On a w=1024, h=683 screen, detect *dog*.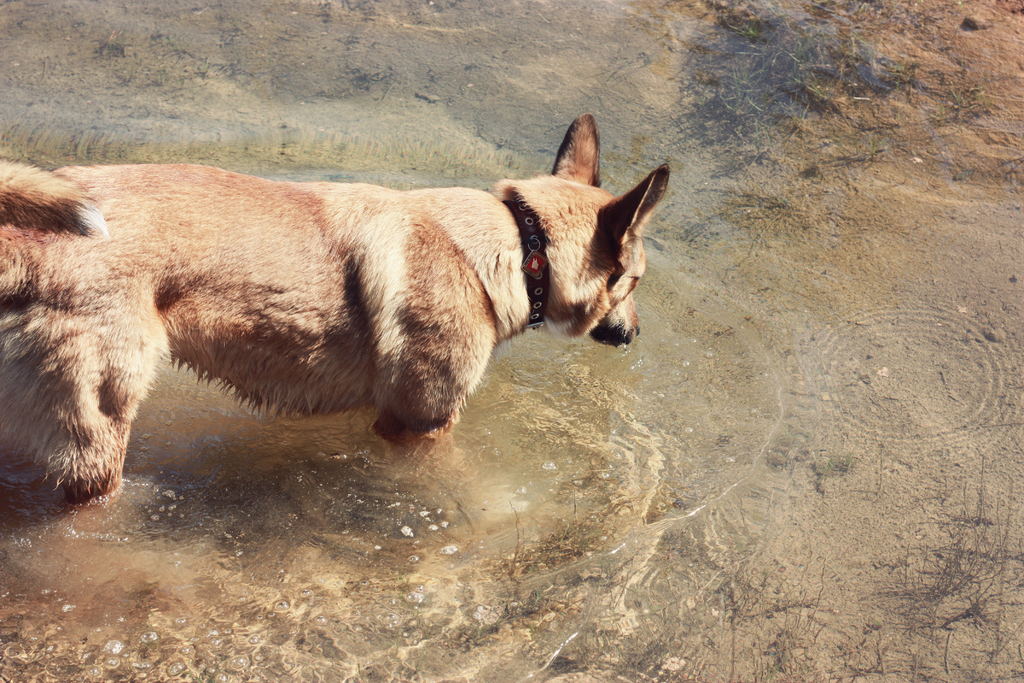
bbox(0, 108, 684, 507).
